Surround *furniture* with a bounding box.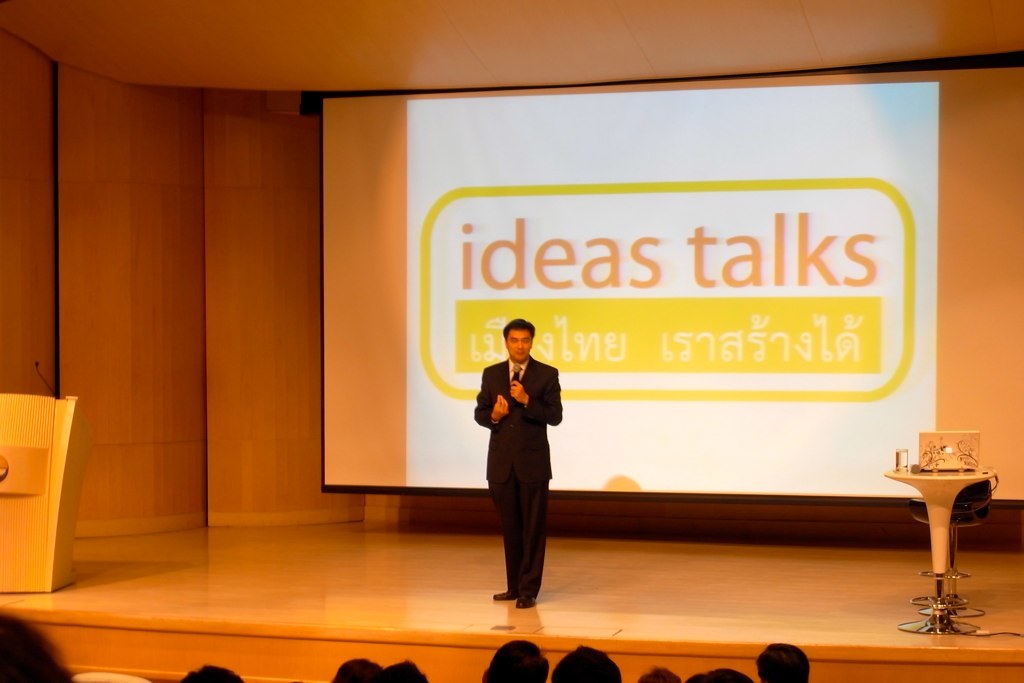
Rect(0, 392, 98, 598).
